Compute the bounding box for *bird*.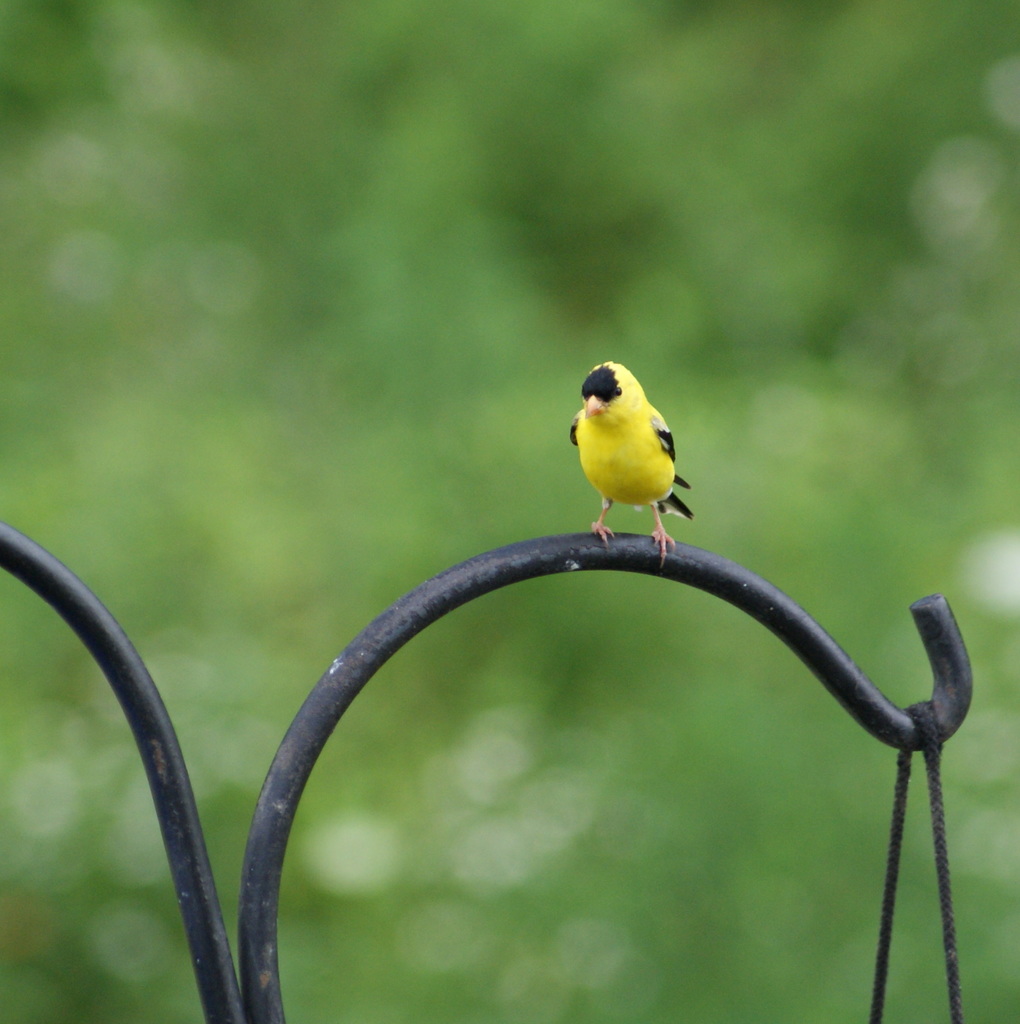
rect(569, 356, 694, 579).
